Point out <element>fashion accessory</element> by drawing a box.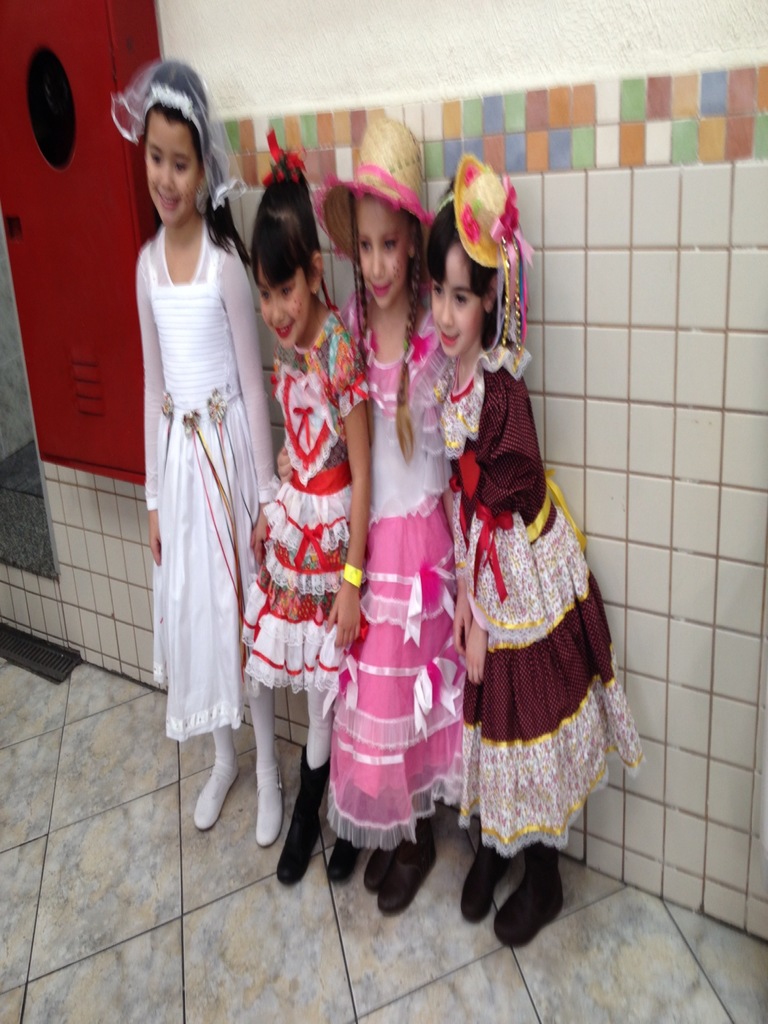
[left=281, top=739, right=328, bottom=890].
